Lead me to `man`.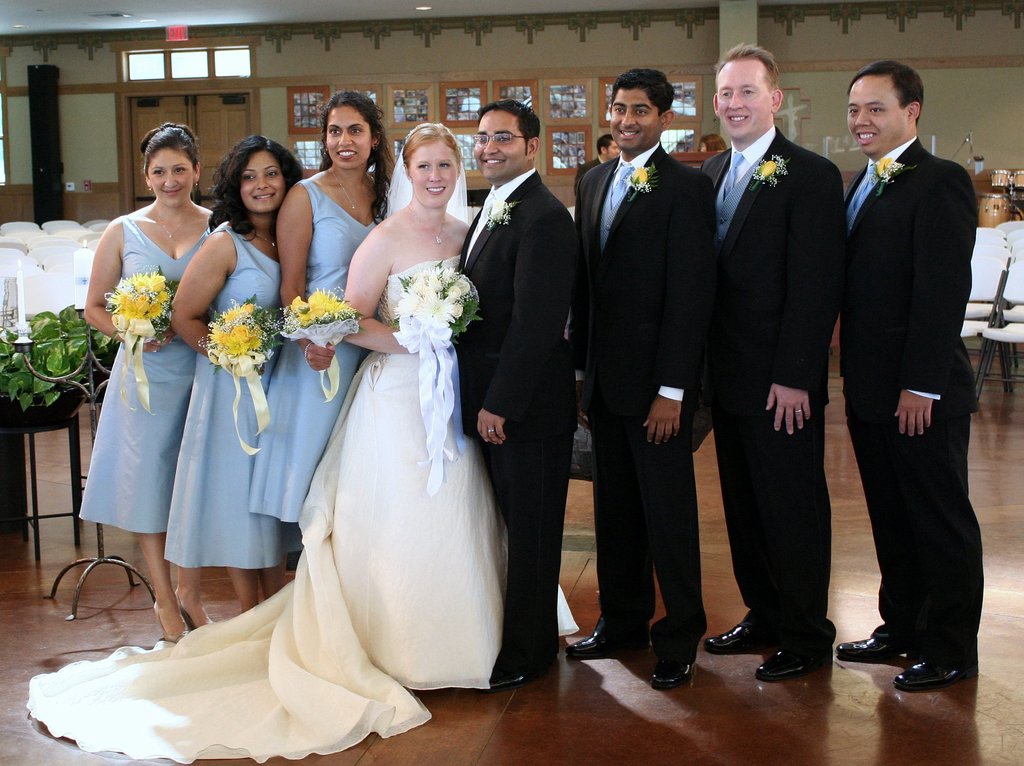
Lead to <bbox>568, 69, 710, 683</bbox>.
